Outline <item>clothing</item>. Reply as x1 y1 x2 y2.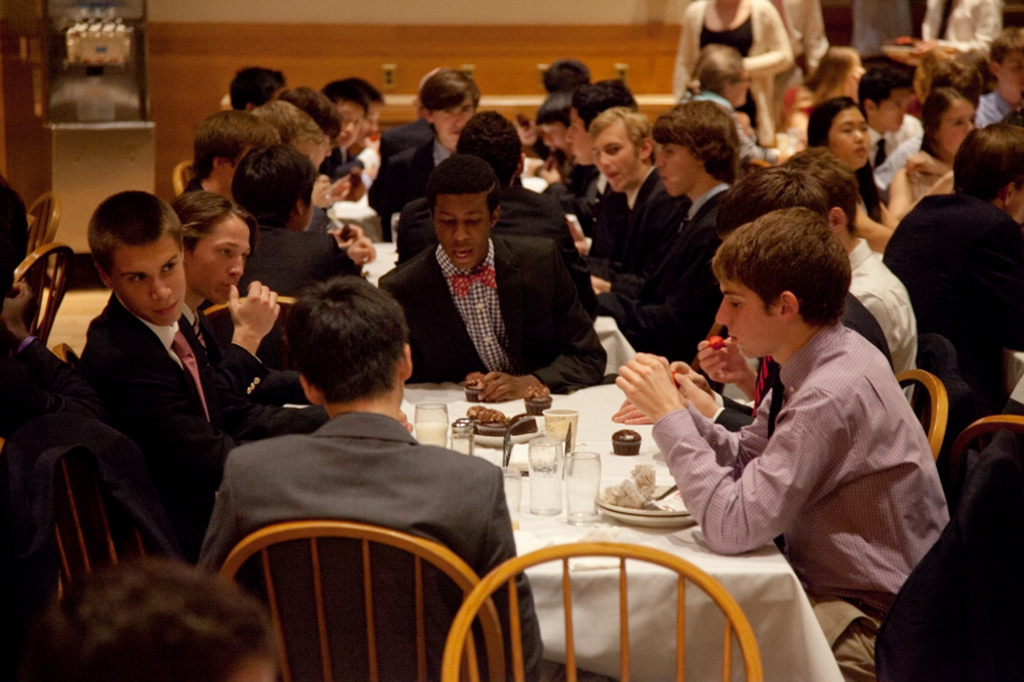
647 259 948 631.
